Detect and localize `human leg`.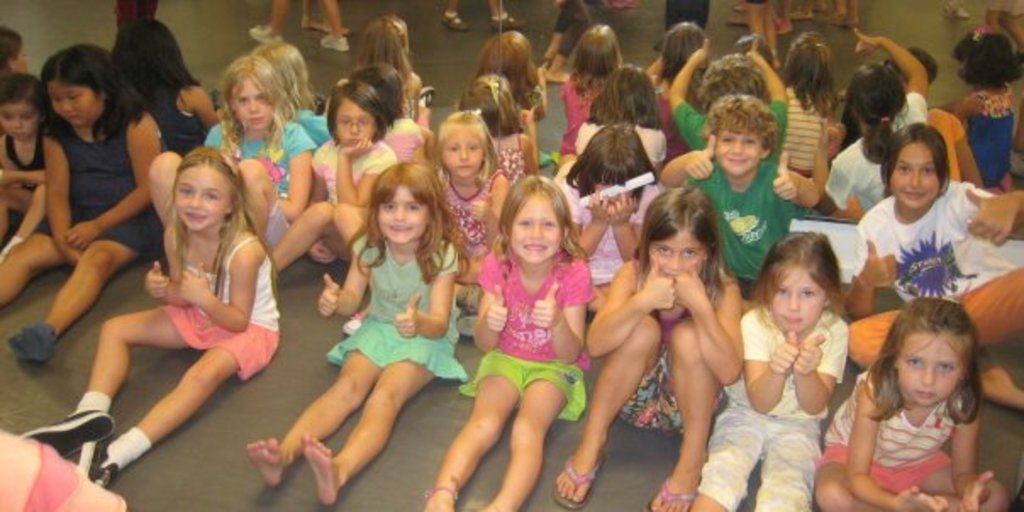
Localized at (303, 344, 432, 500).
